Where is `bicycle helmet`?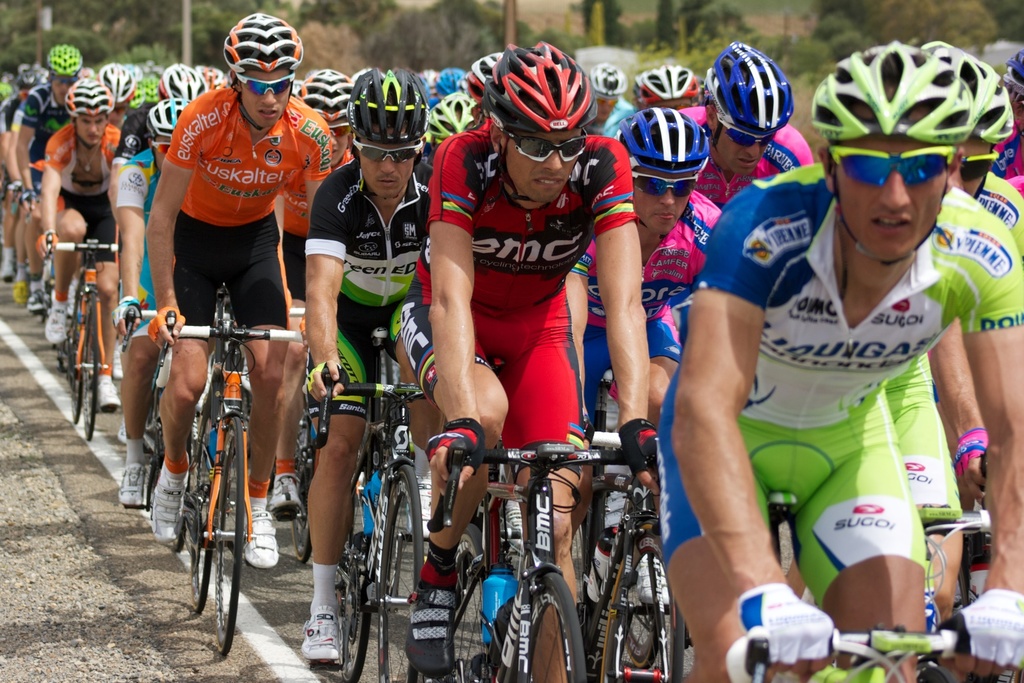
476 54 500 100.
